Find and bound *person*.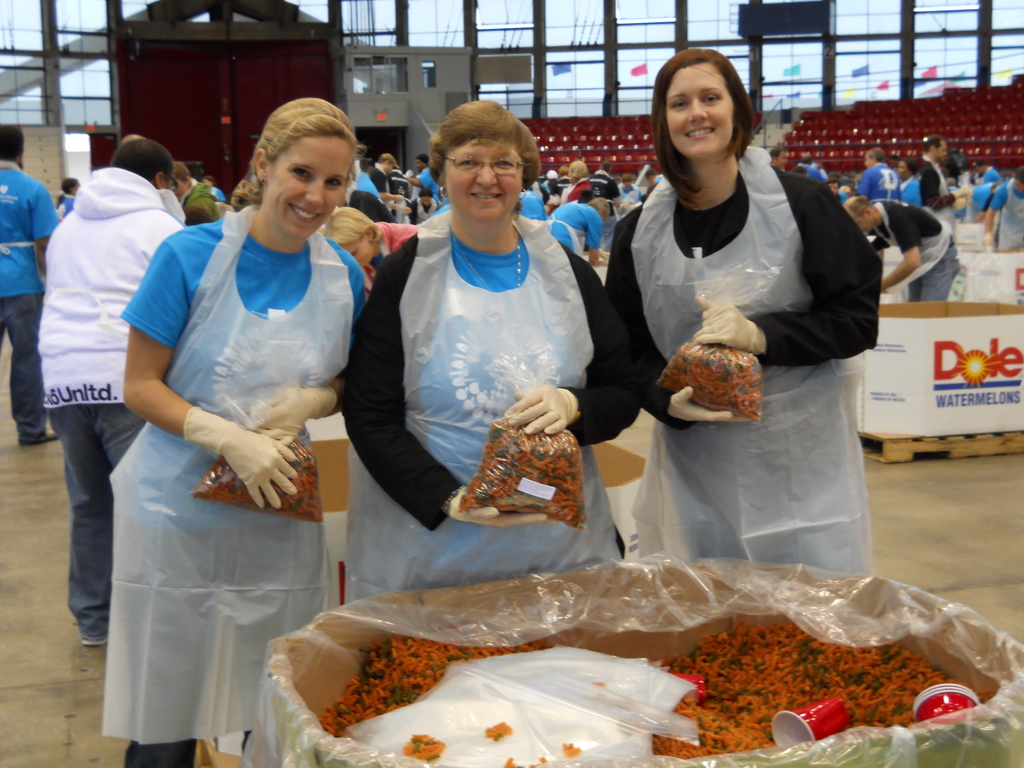
Bound: pyautogui.locateOnScreen(981, 170, 1023, 246).
